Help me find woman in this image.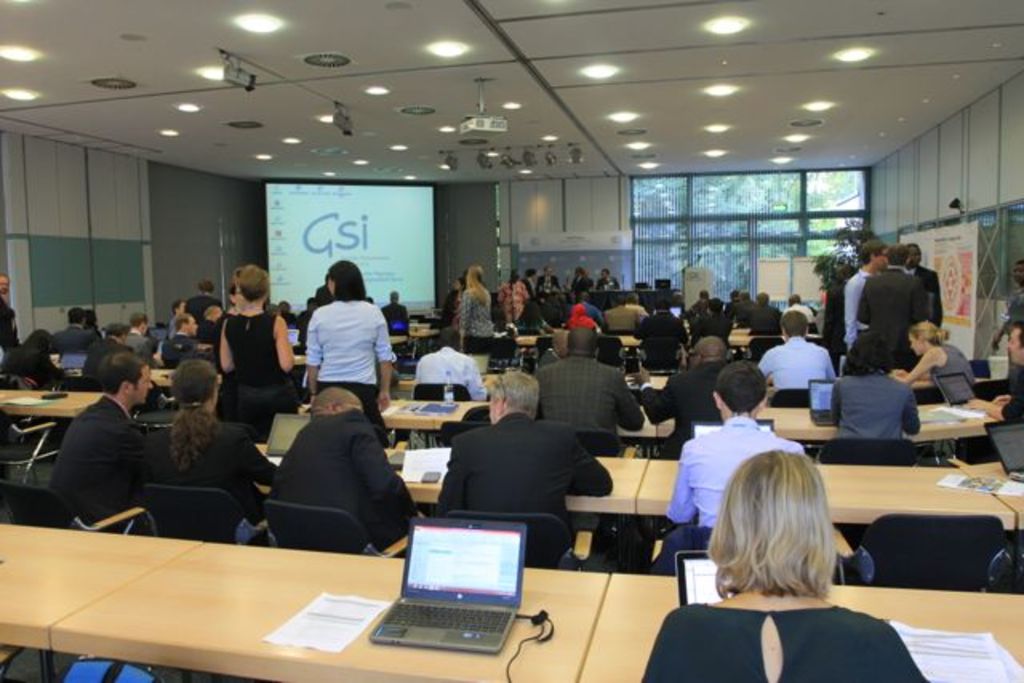
Found it: Rect(138, 360, 290, 534).
